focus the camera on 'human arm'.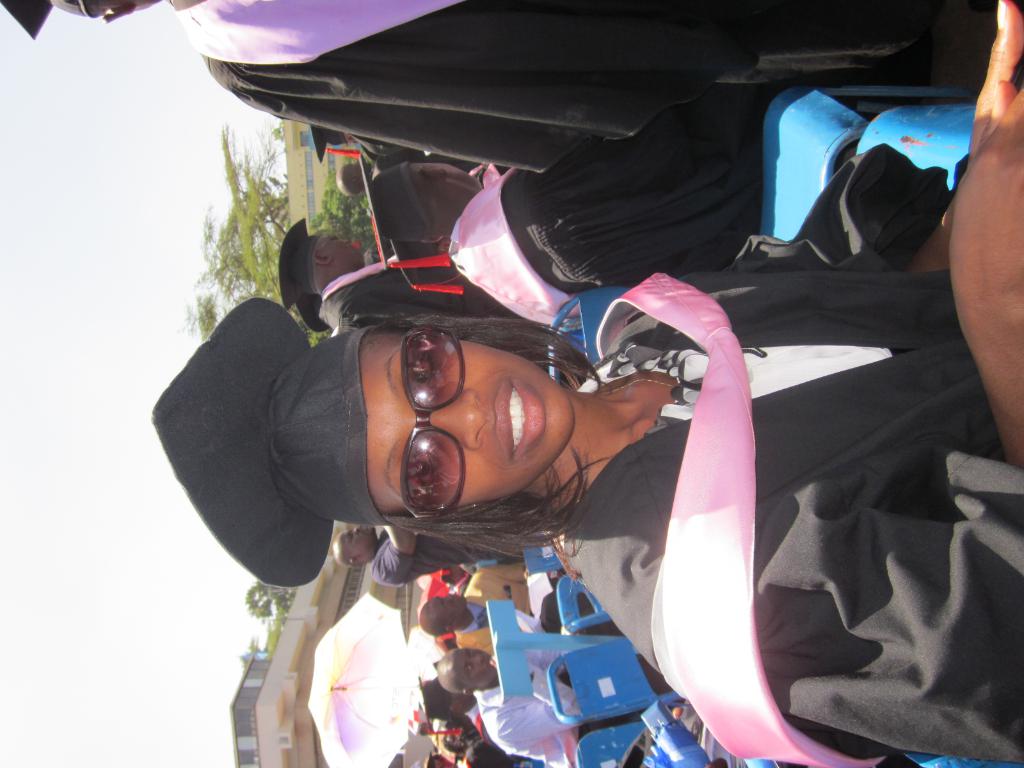
Focus region: [735, 89, 1023, 763].
